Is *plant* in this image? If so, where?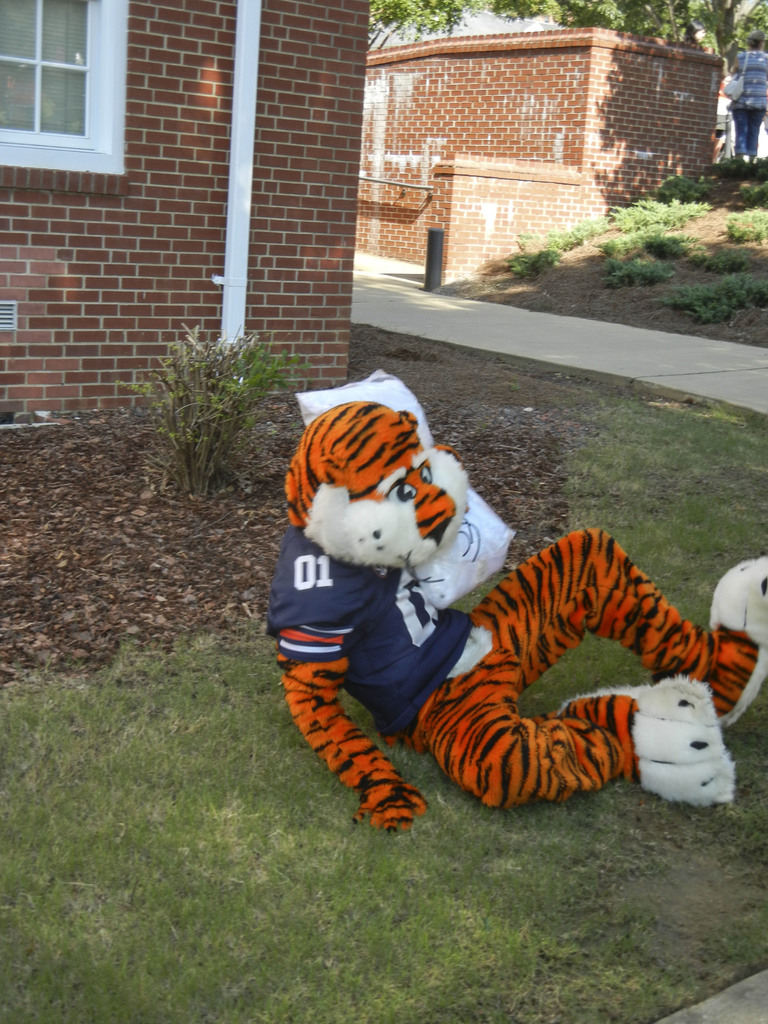
Yes, at [left=513, top=204, right=632, bottom=252].
